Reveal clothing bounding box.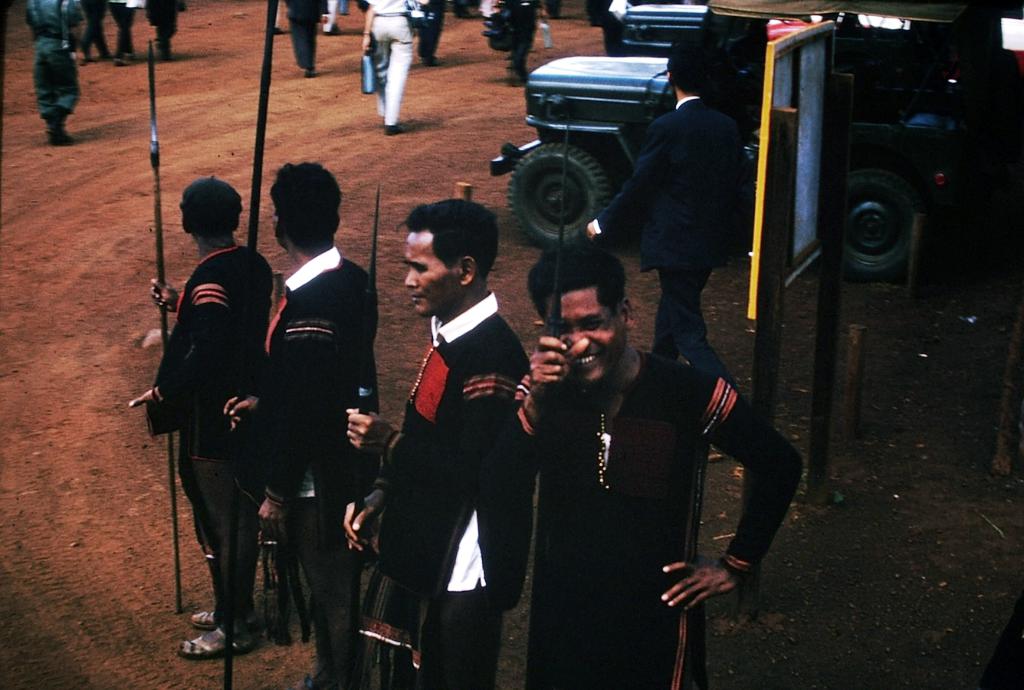
Revealed: 369:0:419:131.
